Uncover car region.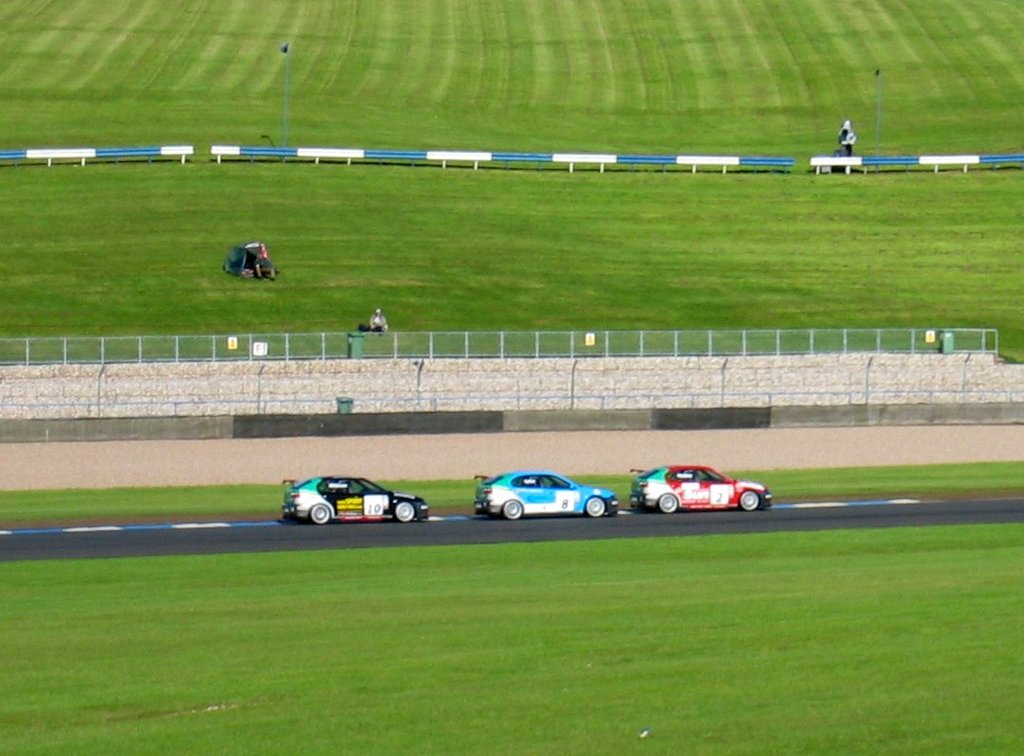
Uncovered: 473, 471, 618, 519.
